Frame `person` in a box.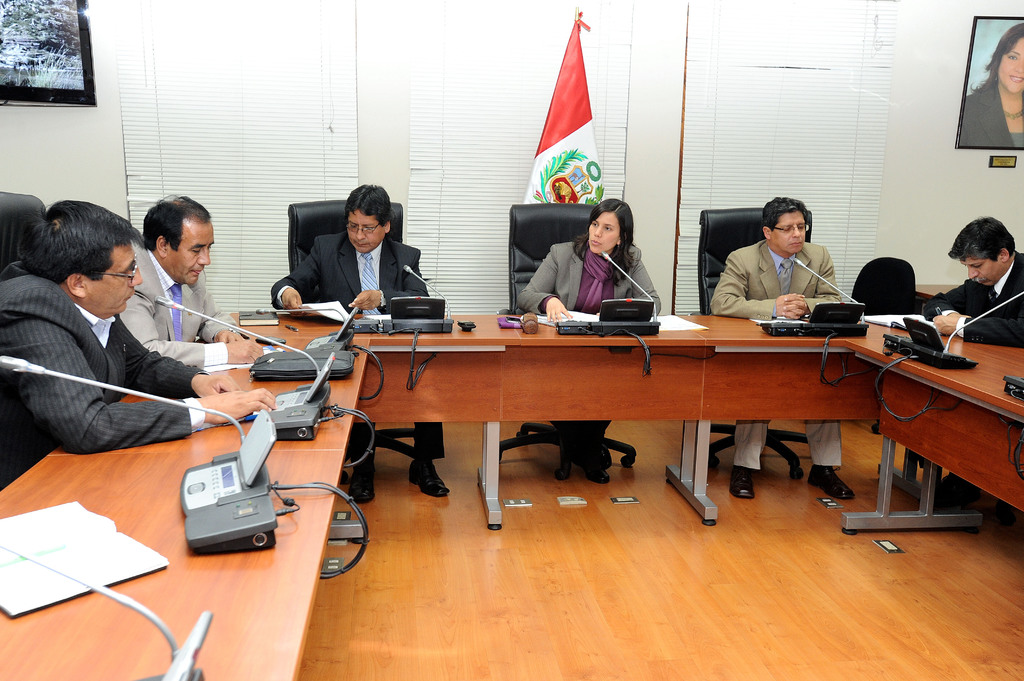
detection(921, 211, 1023, 333).
